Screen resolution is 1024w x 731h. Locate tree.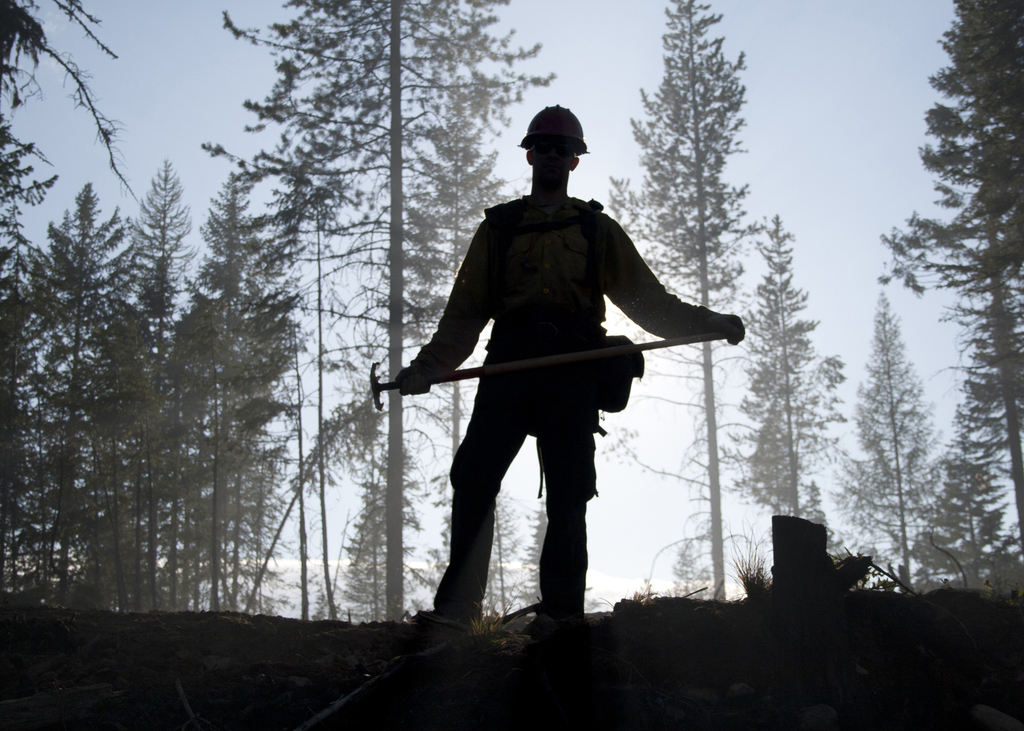
box=[817, 277, 947, 599].
